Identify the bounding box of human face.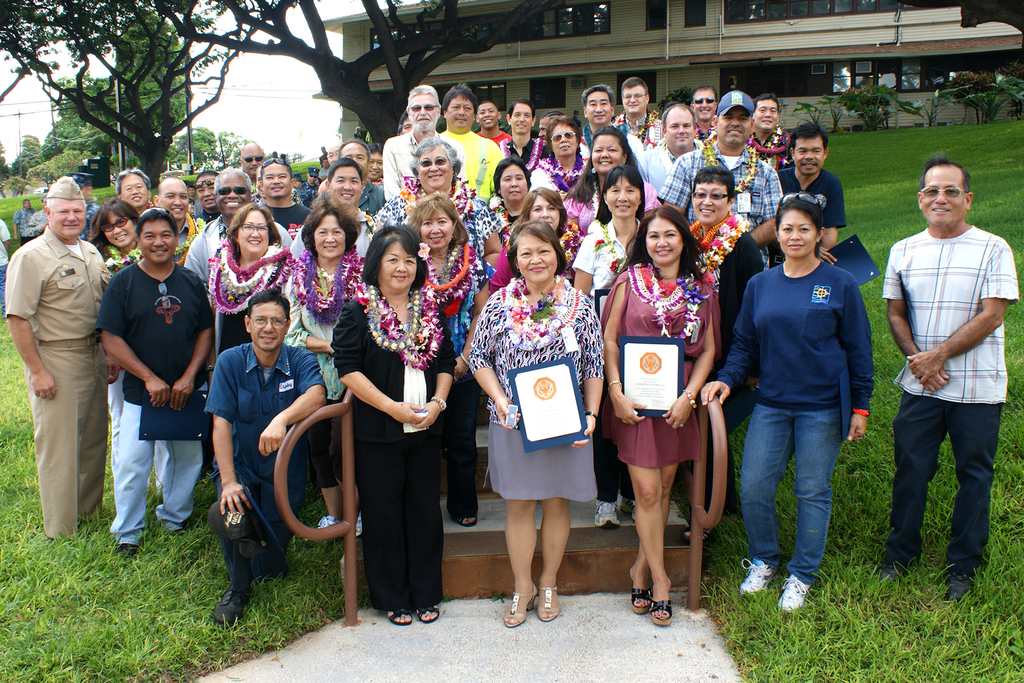
detection(218, 173, 248, 218).
